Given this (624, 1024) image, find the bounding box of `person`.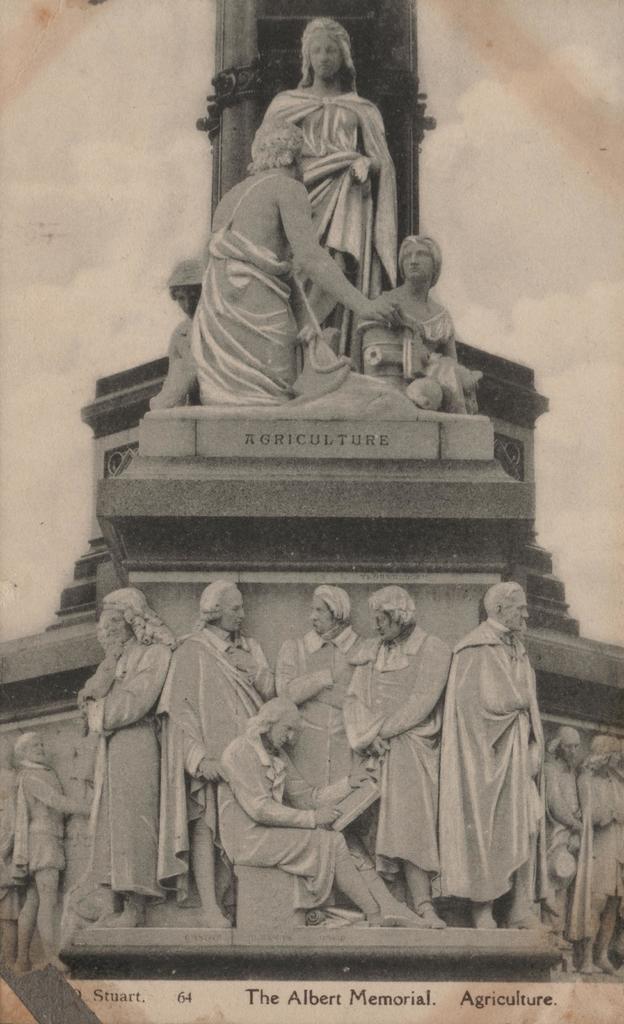
Rect(342, 577, 461, 908).
